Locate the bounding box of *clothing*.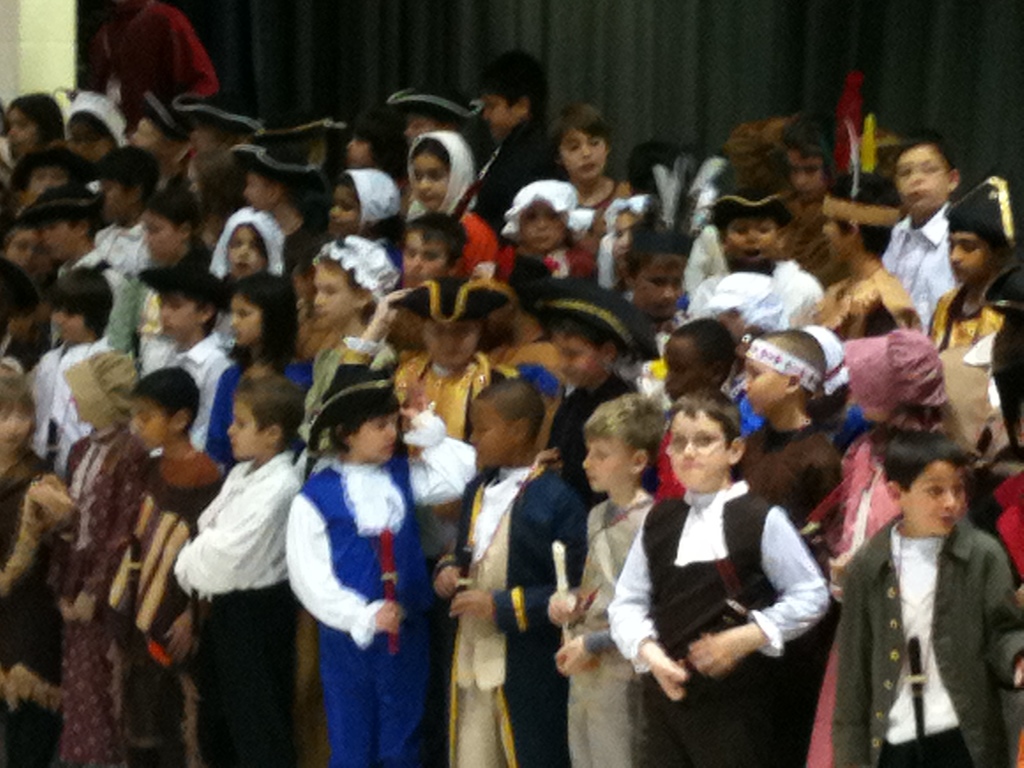
Bounding box: [614,481,818,767].
